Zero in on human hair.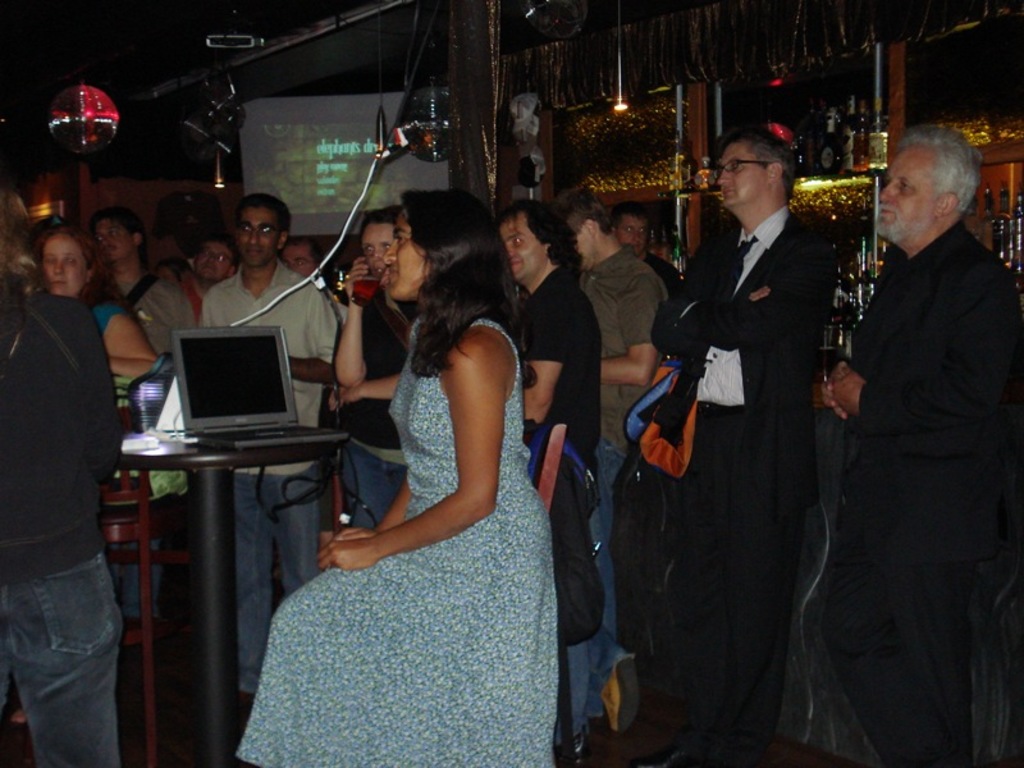
Zeroed in: <region>236, 192, 293, 242</region>.
